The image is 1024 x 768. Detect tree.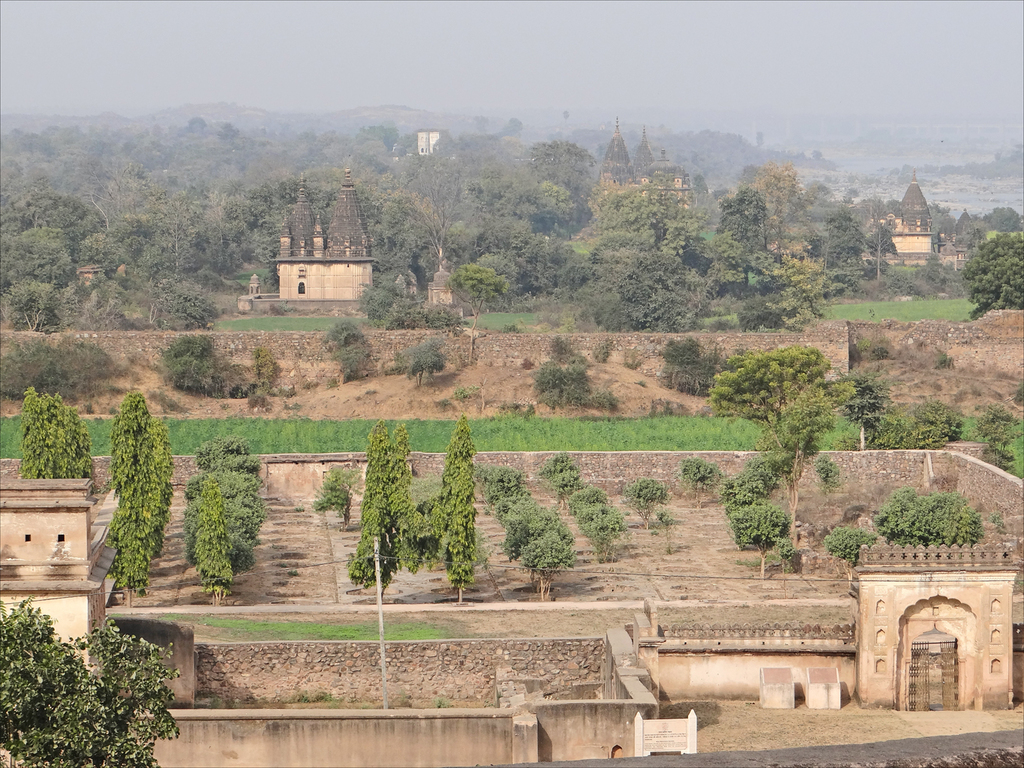
Detection: BBox(619, 474, 677, 532).
